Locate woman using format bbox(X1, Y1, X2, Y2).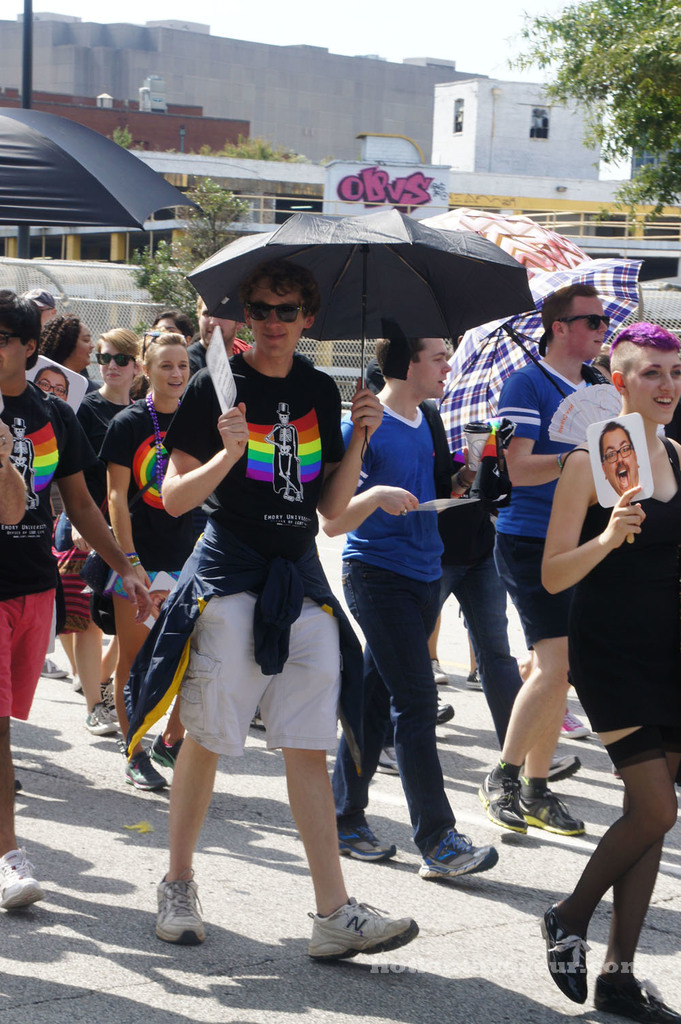
bbox(97, 322, 185, 789).
